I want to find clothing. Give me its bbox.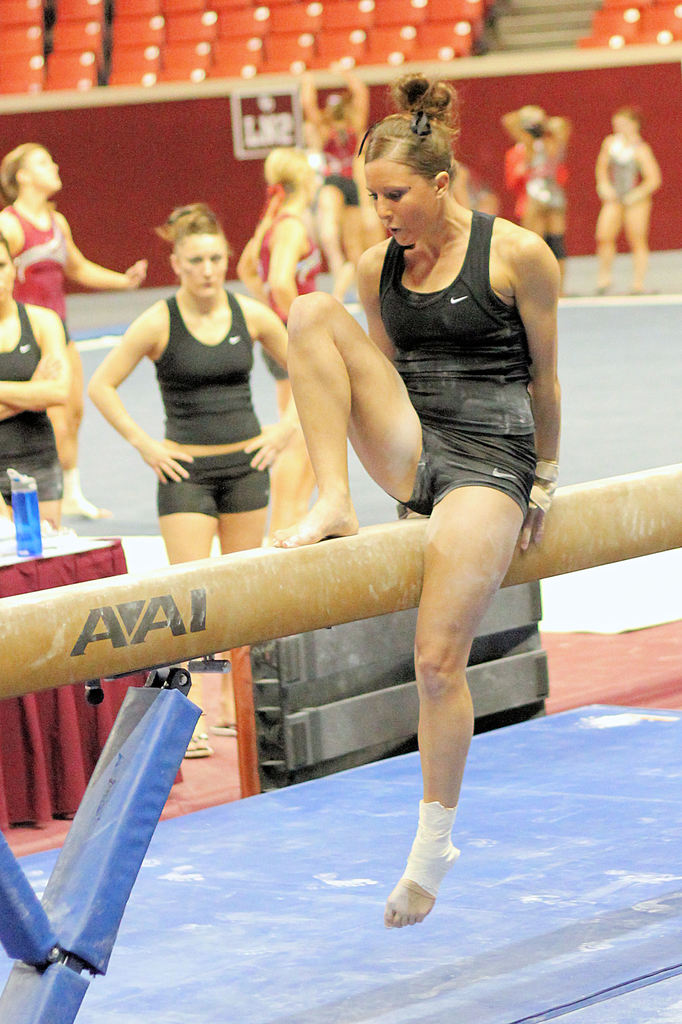
left=379, top=208, right=539, bottom=518.
